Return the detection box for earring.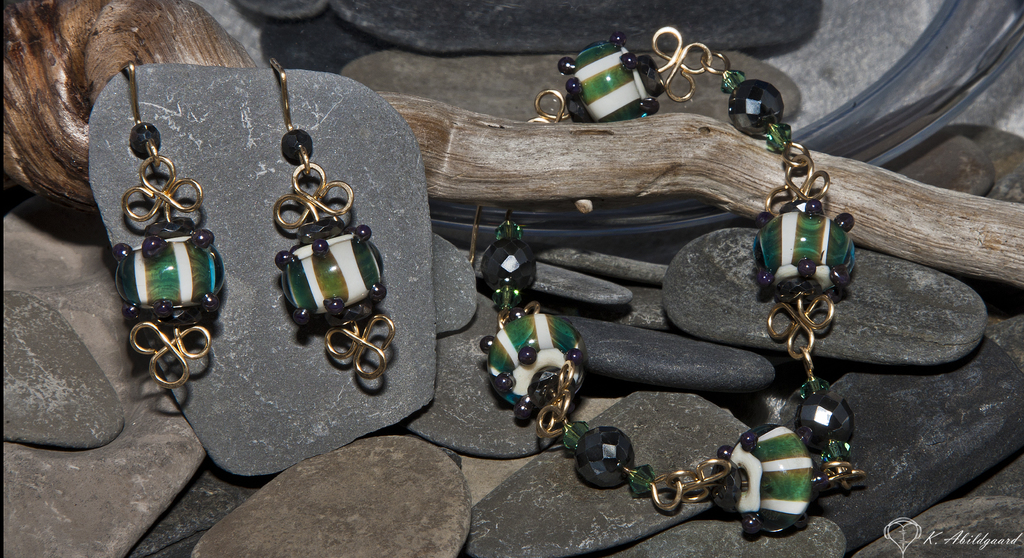
[111, 59, 225, 390].
